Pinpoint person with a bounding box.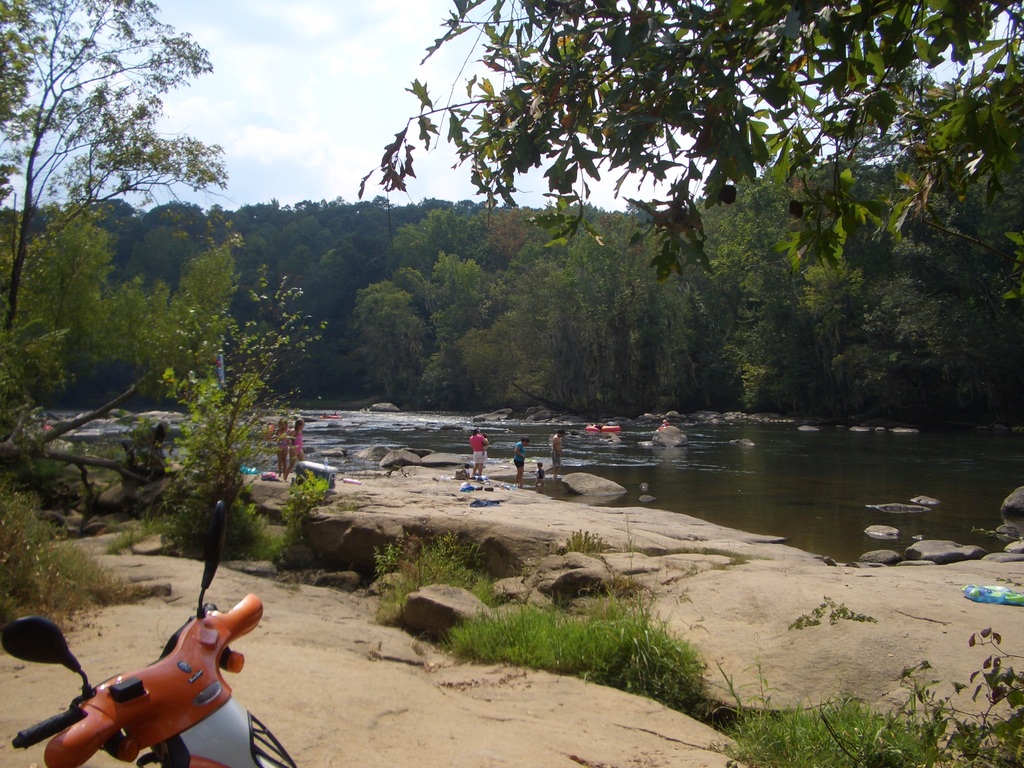
left=284, top=419, right=307, bottom=472.
